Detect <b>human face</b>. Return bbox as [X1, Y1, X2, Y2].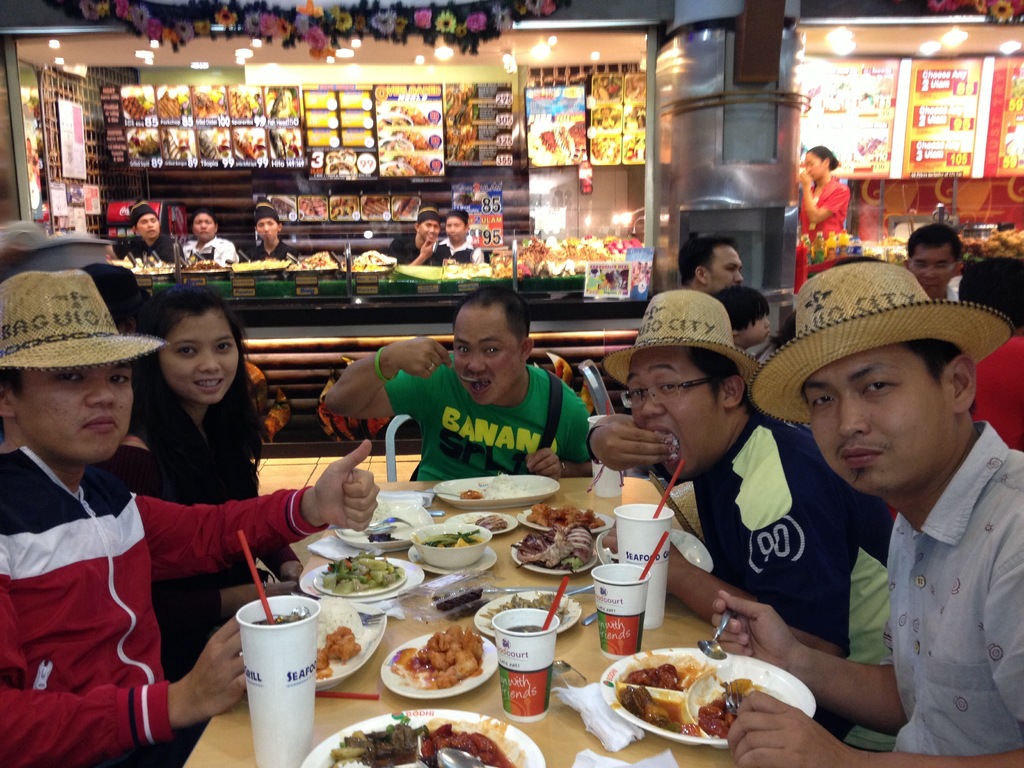
[623, 346, 729, 480].
